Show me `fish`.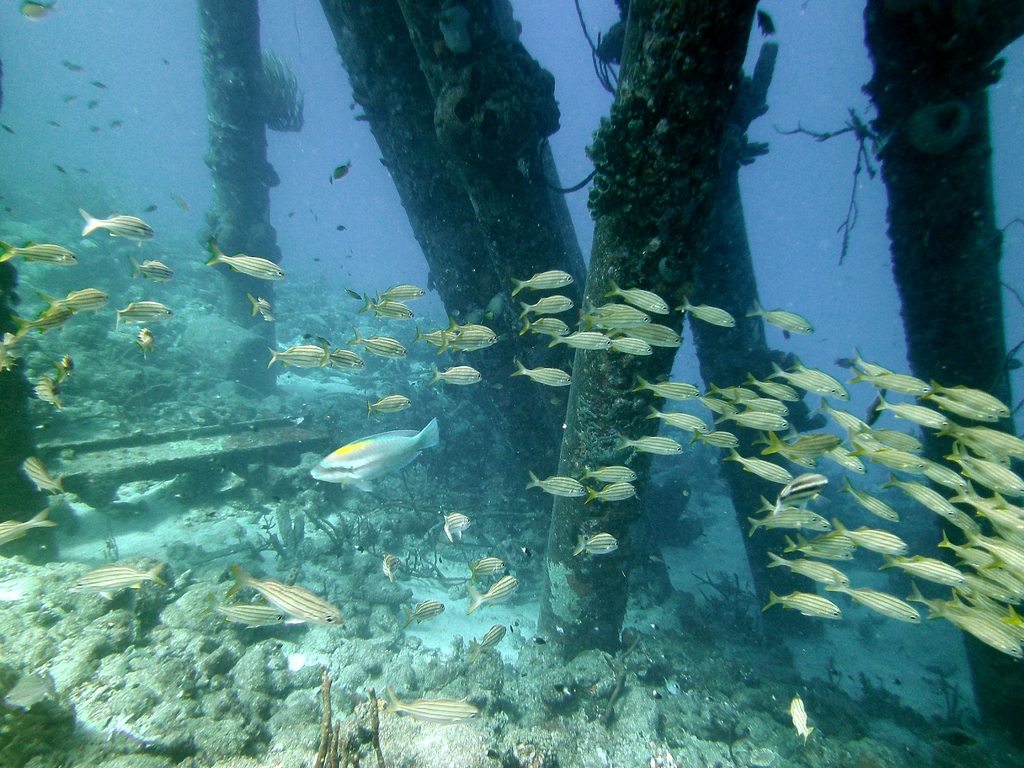
`fish` is here: 0, 337, 26, 372.
